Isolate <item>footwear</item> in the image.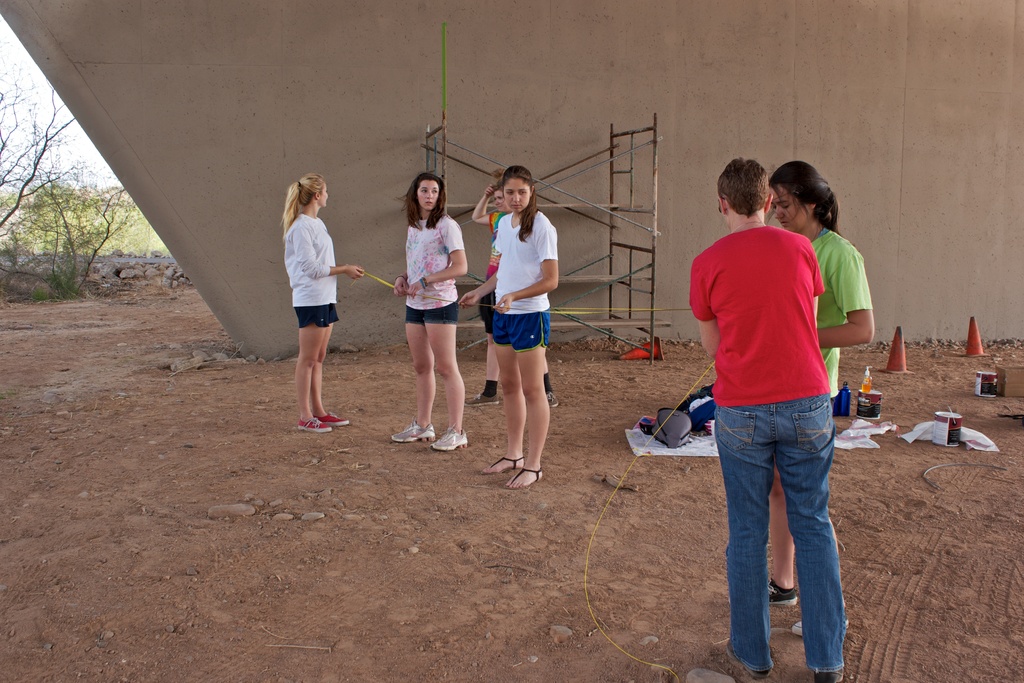
Isolated region: 427/427/470/449.
